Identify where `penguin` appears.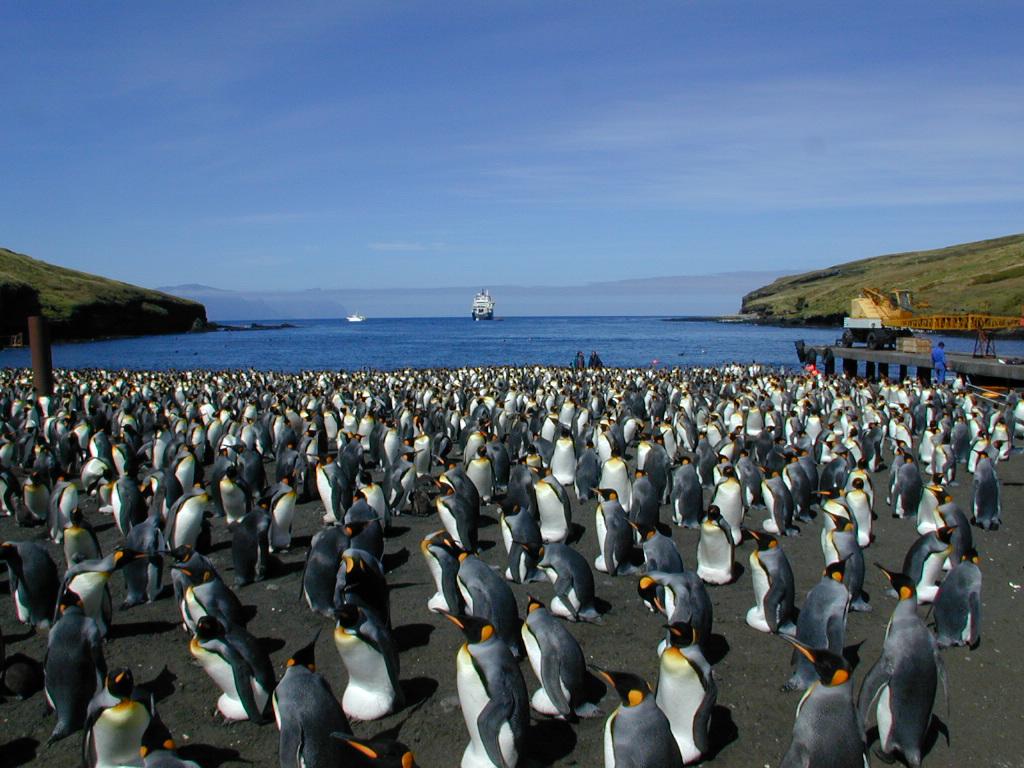
Appears at locate(562, 404, 573, 430).
